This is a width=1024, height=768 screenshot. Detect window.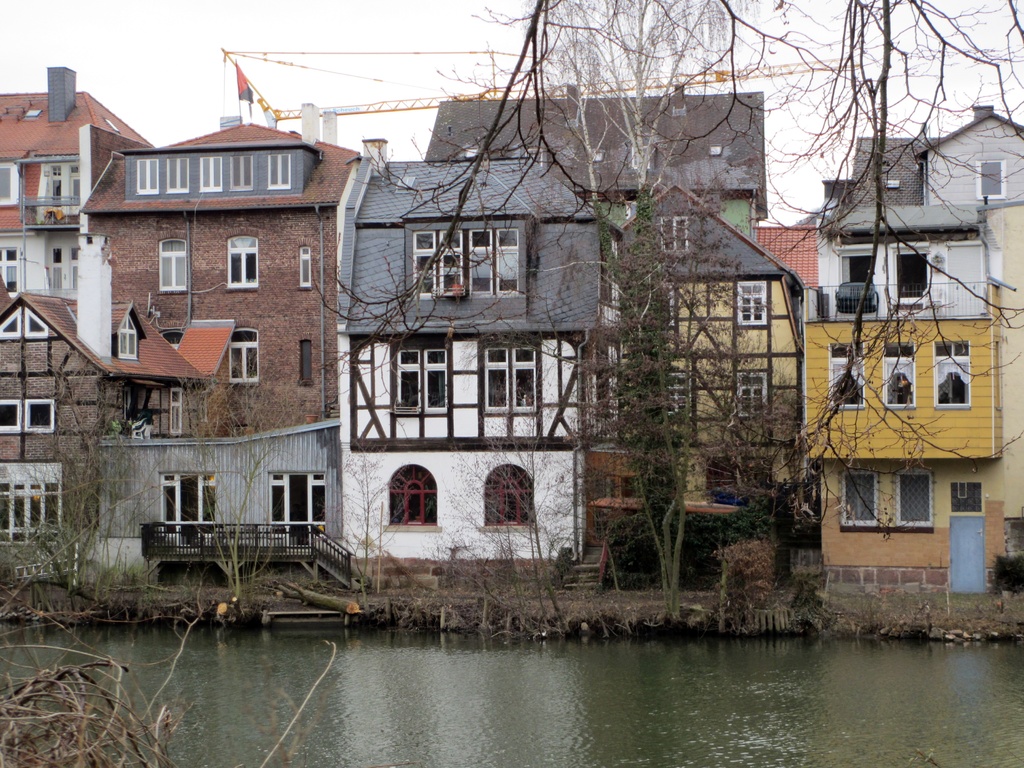
BBox(0, 241, 27, 296).
